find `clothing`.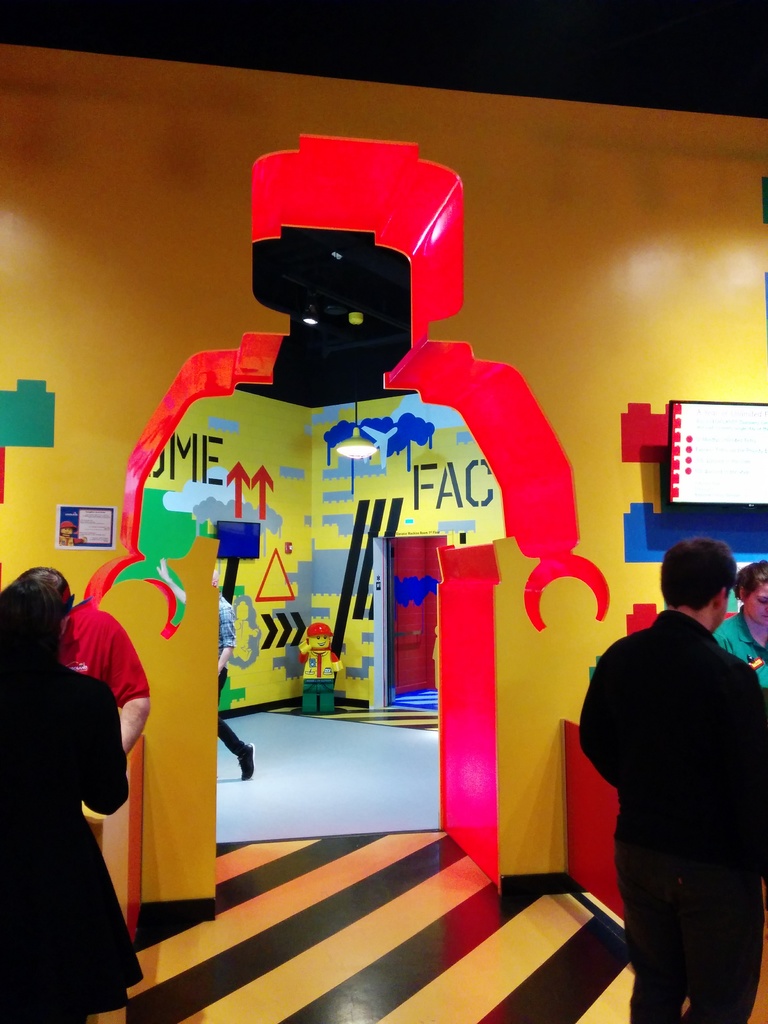
<bbox>216, 590, 248, 758</bbox>.
